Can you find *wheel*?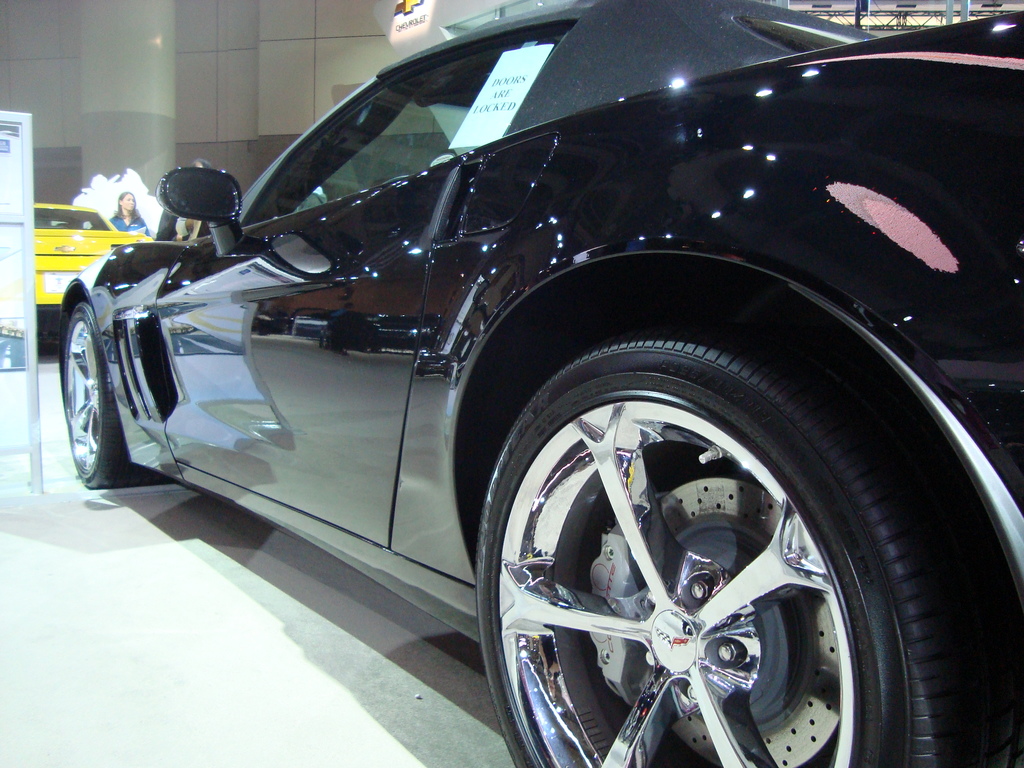
Yes, bounding box: pyautogui.locateOnScreen(59, 294, 165, 492).
